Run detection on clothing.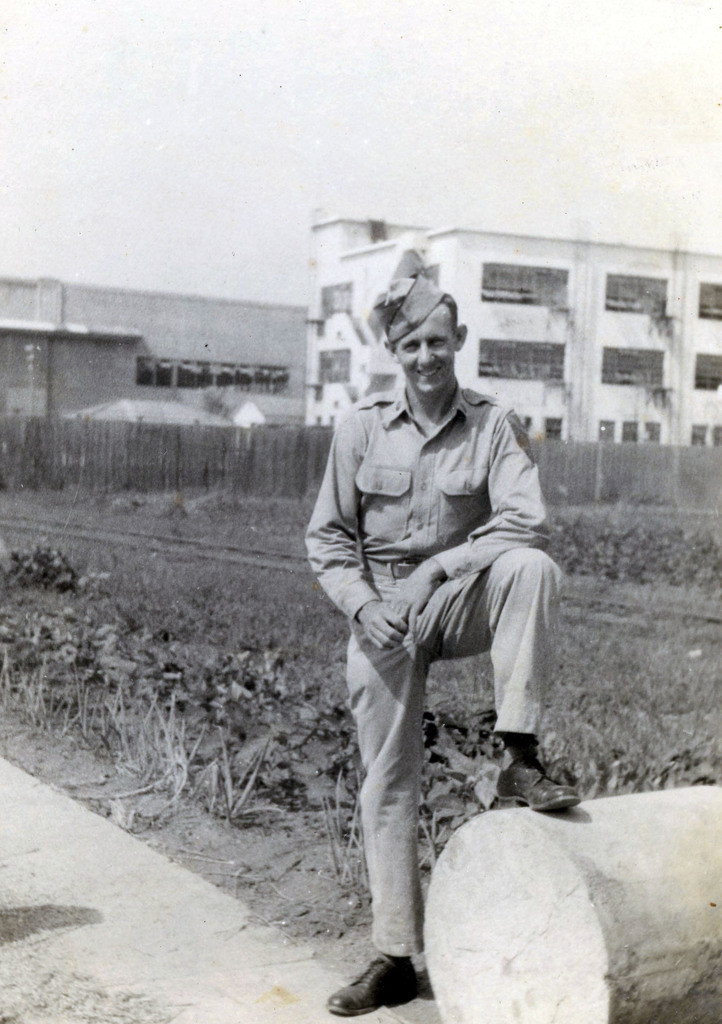
Result: bbox=(305, 308, 571, 884).
